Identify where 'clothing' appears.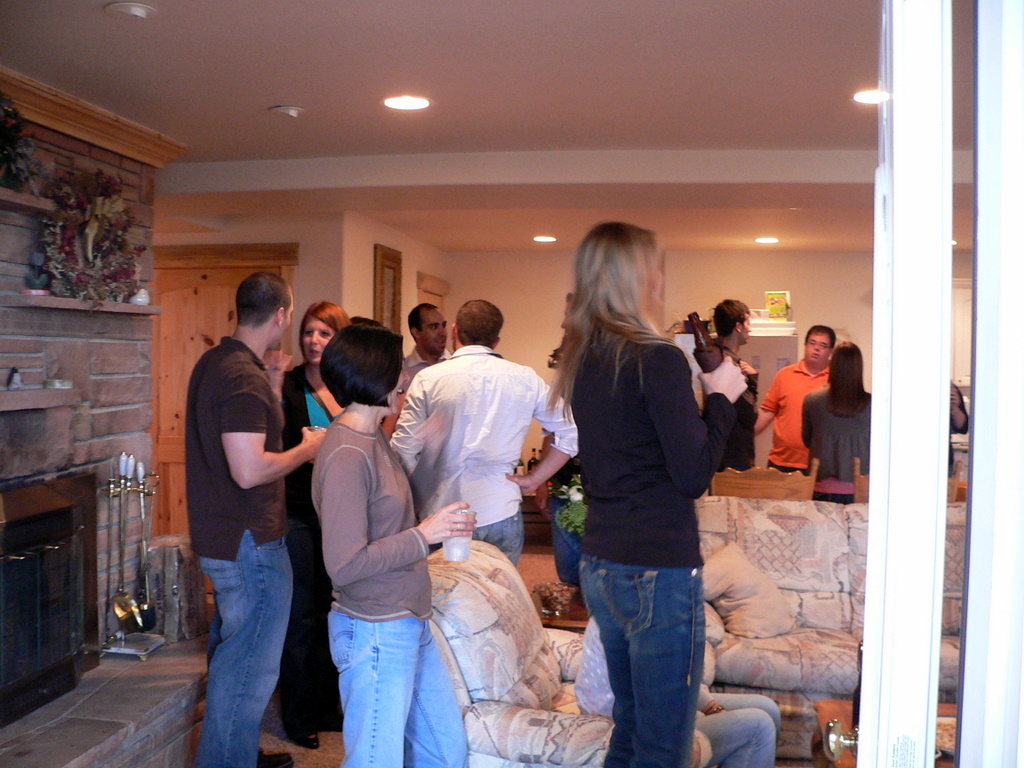
Appears at <region>279, 362, 341, 717</region>.
